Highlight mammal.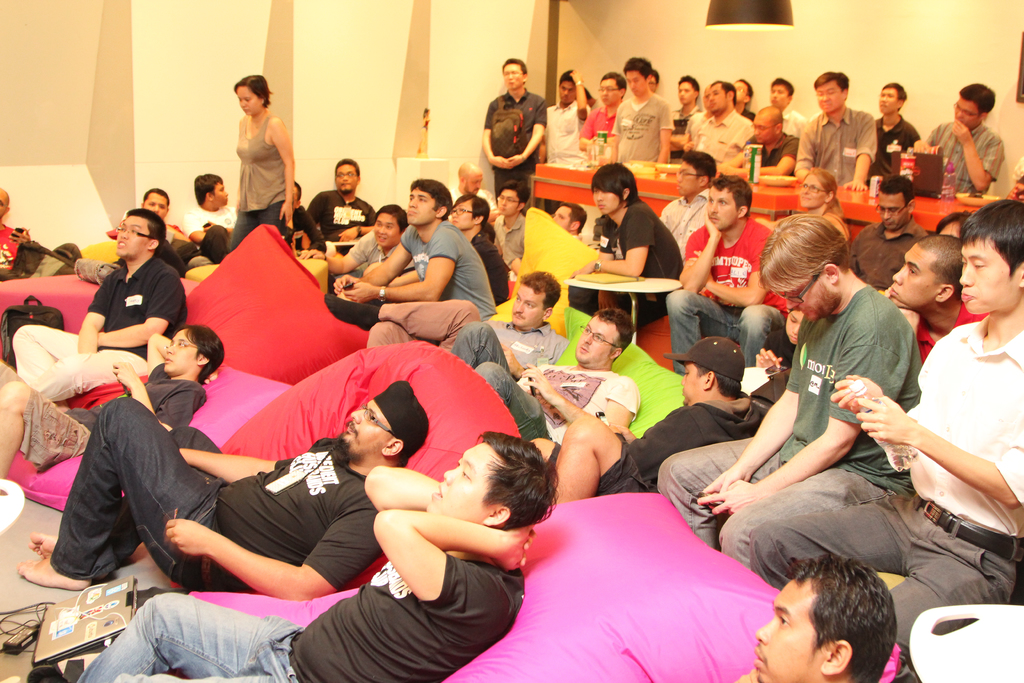
Highlighted region: crop(0, 183, 36, 284).
